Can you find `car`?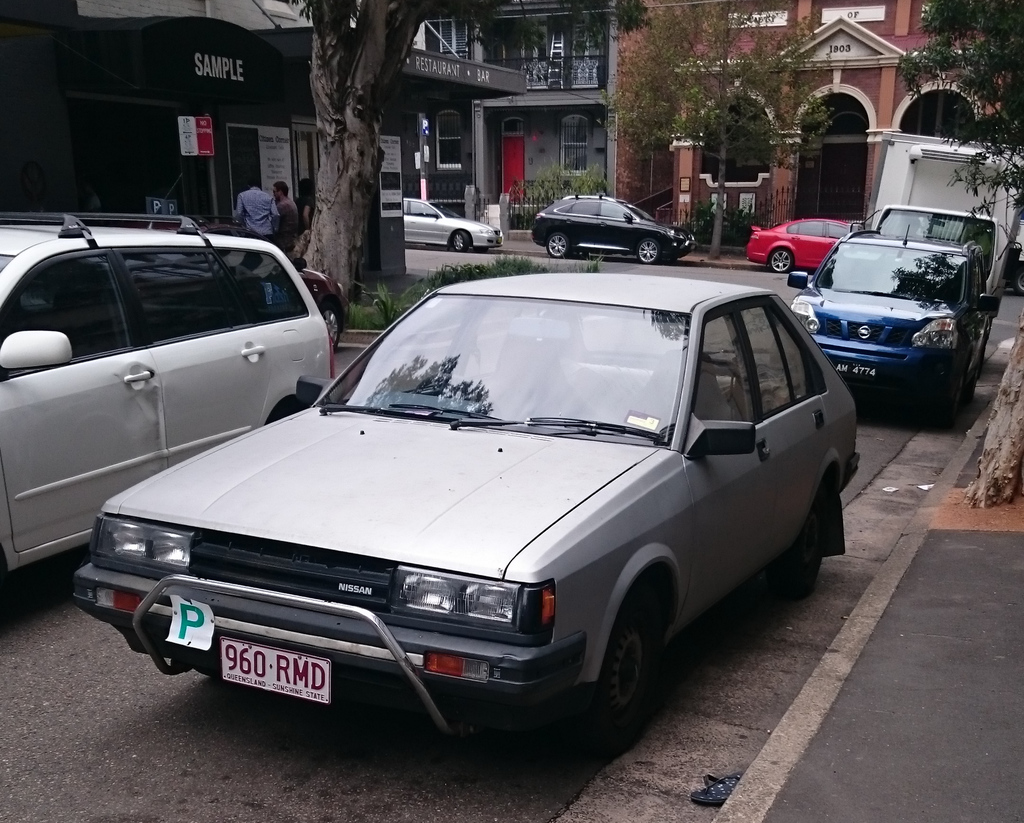
Yes, bounding box: 745, 217, 857, 272.
